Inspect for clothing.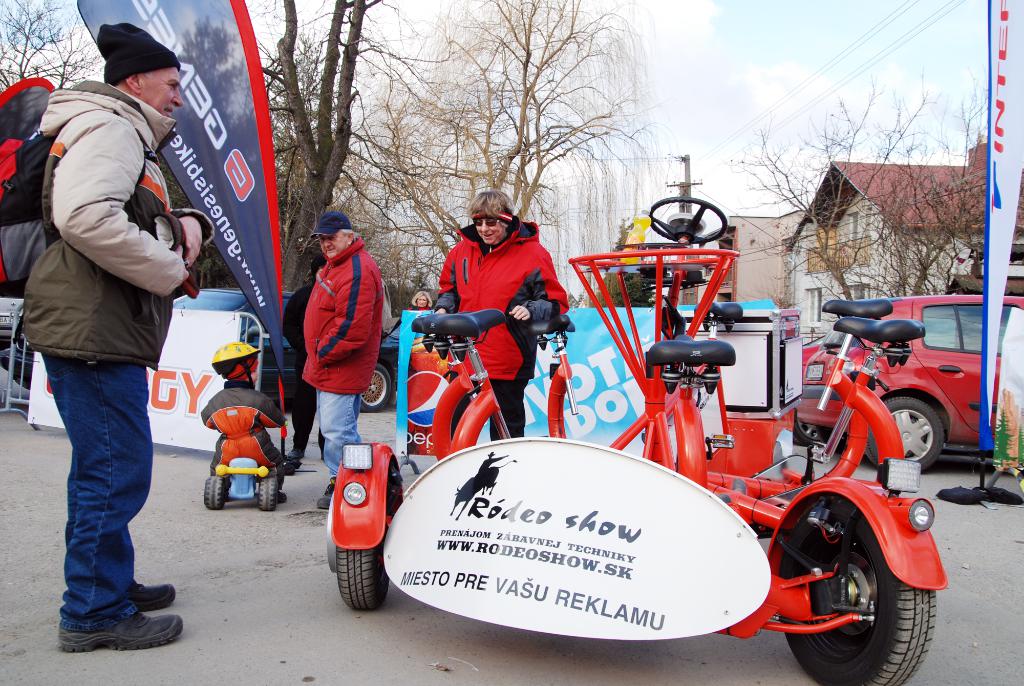
Inspection: 201, 379, 289, 474.
